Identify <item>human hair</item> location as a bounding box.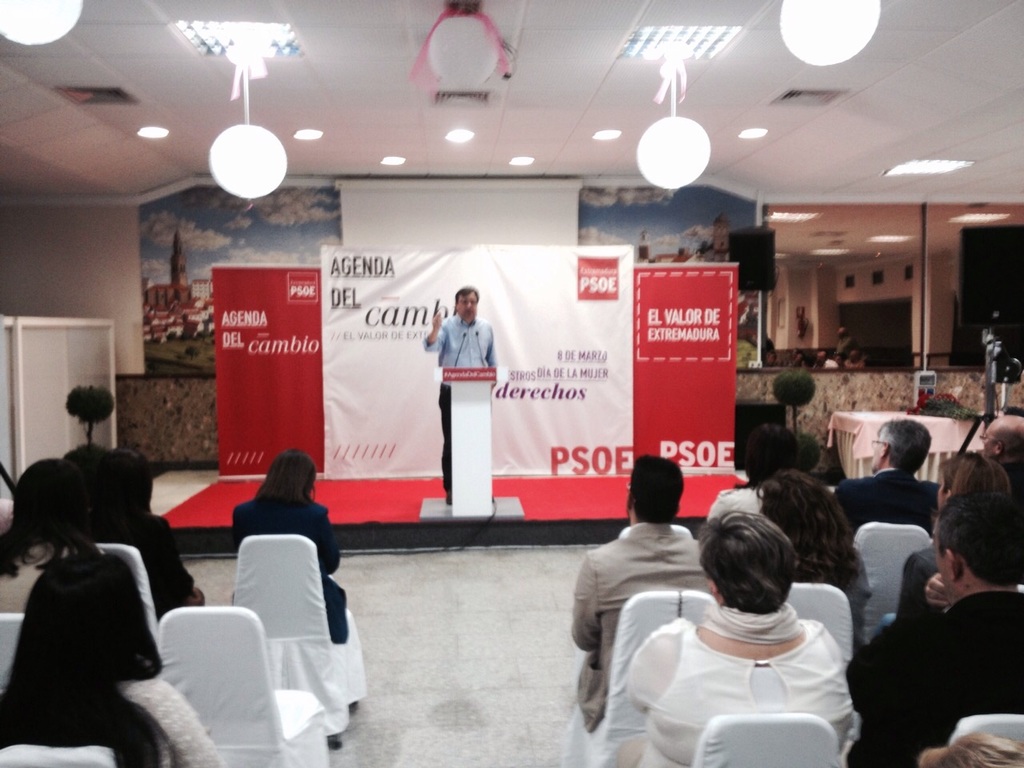
locate(994, 431, 1023, 461).
